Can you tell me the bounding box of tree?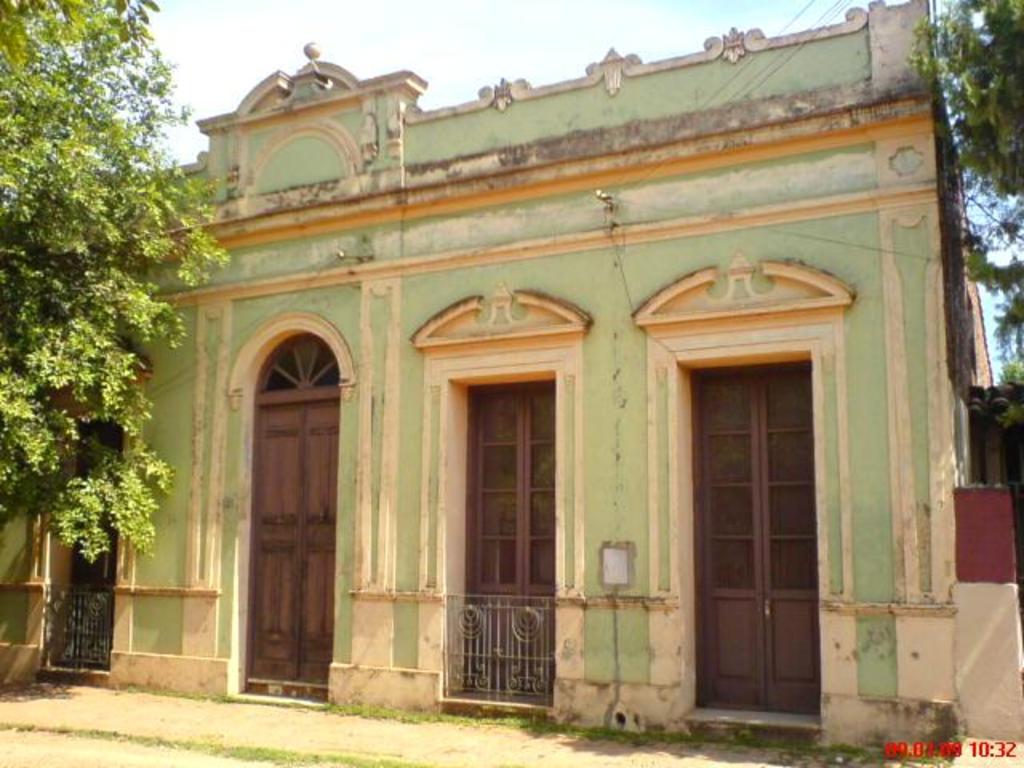
{"left": 915, "top": 0, "right": 1022, "bottom": 416}.
